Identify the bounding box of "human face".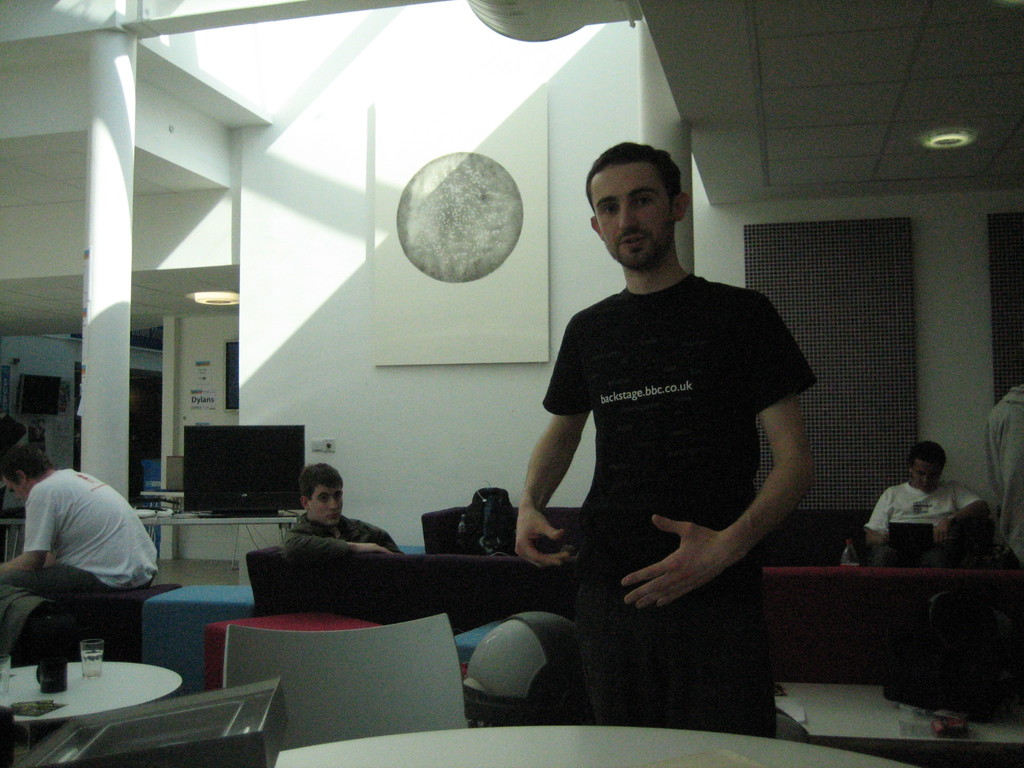
(left=309, top=483, right=342, bottom=523).
